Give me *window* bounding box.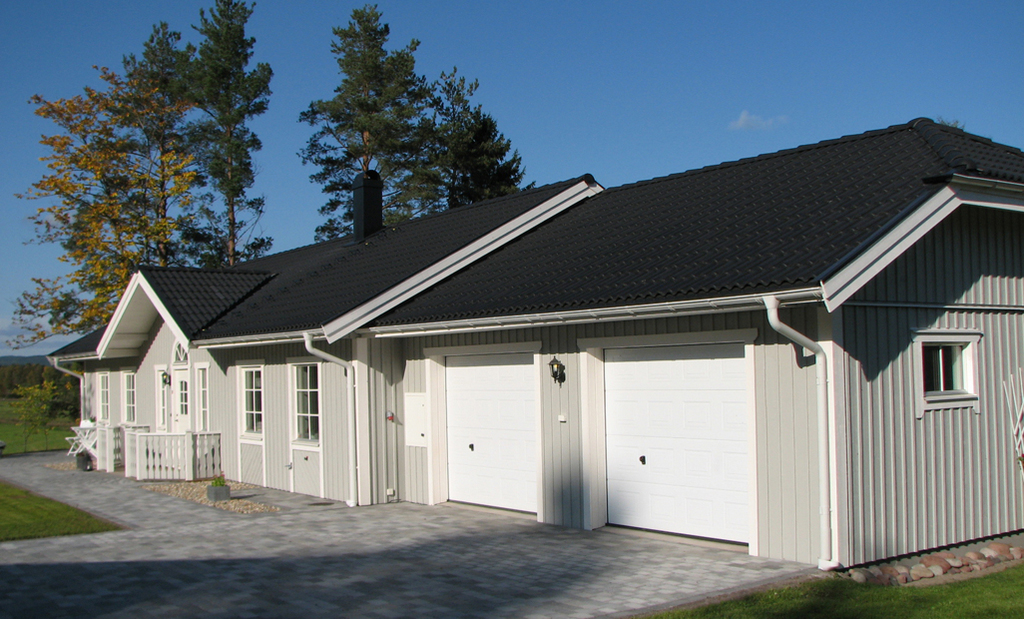
region(239, 362, 262, 435).
